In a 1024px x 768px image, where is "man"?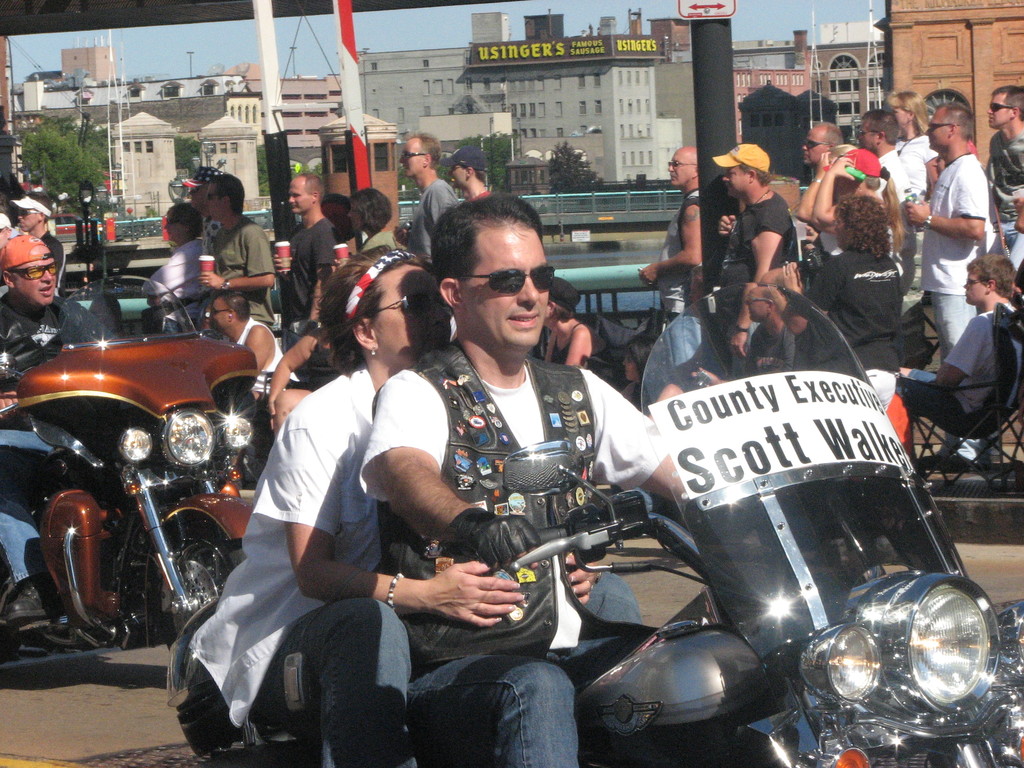
box=[797, 120, 846, 227].
